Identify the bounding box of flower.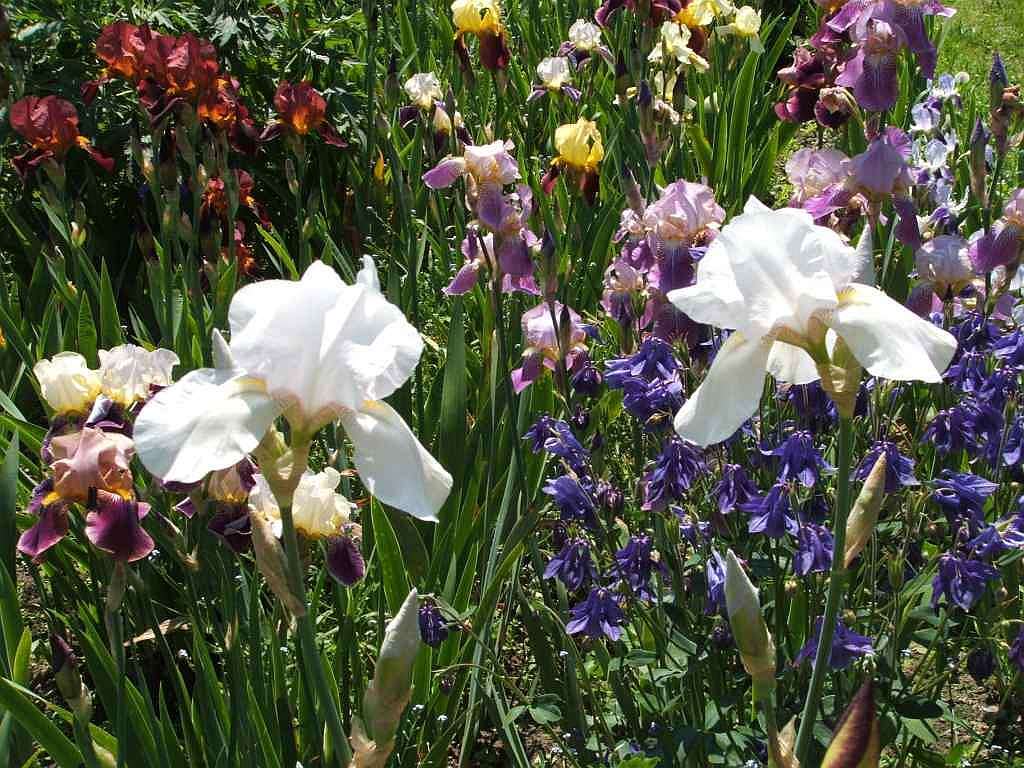
x1=451 y1=112 x2=477 y2=135.
